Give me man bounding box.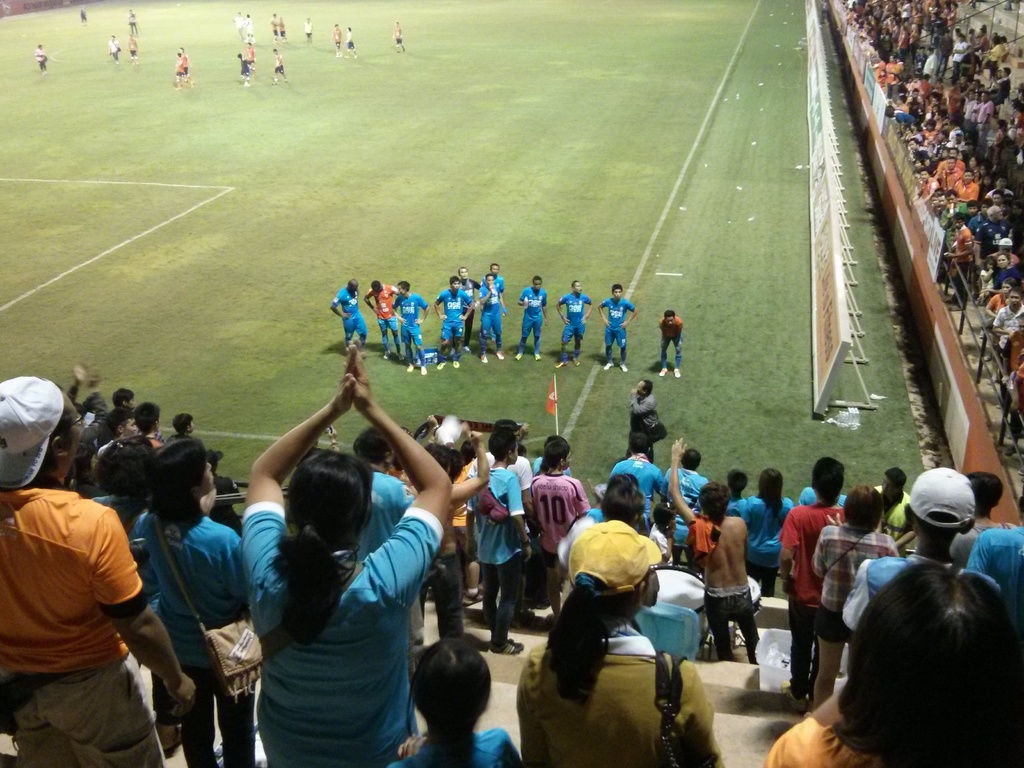
select_region(392, 21, 405, 53).
